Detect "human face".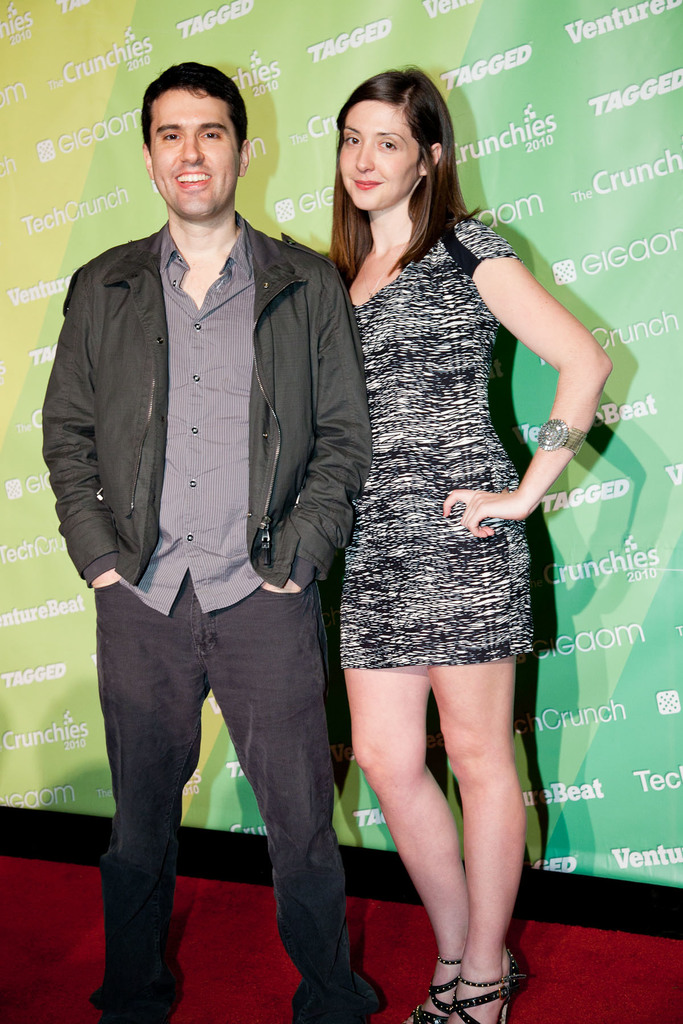
Detected at region(148, 84, 239, 218).
